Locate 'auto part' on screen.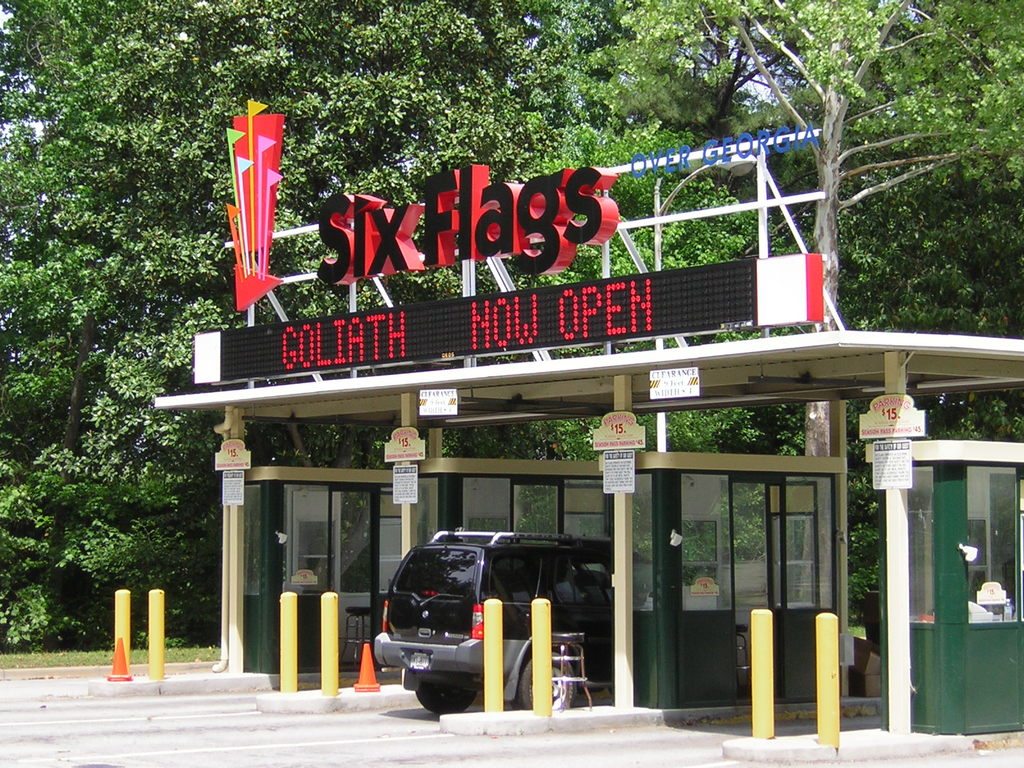
On screen at (left=372, top=602, right=397, bottom=641).
